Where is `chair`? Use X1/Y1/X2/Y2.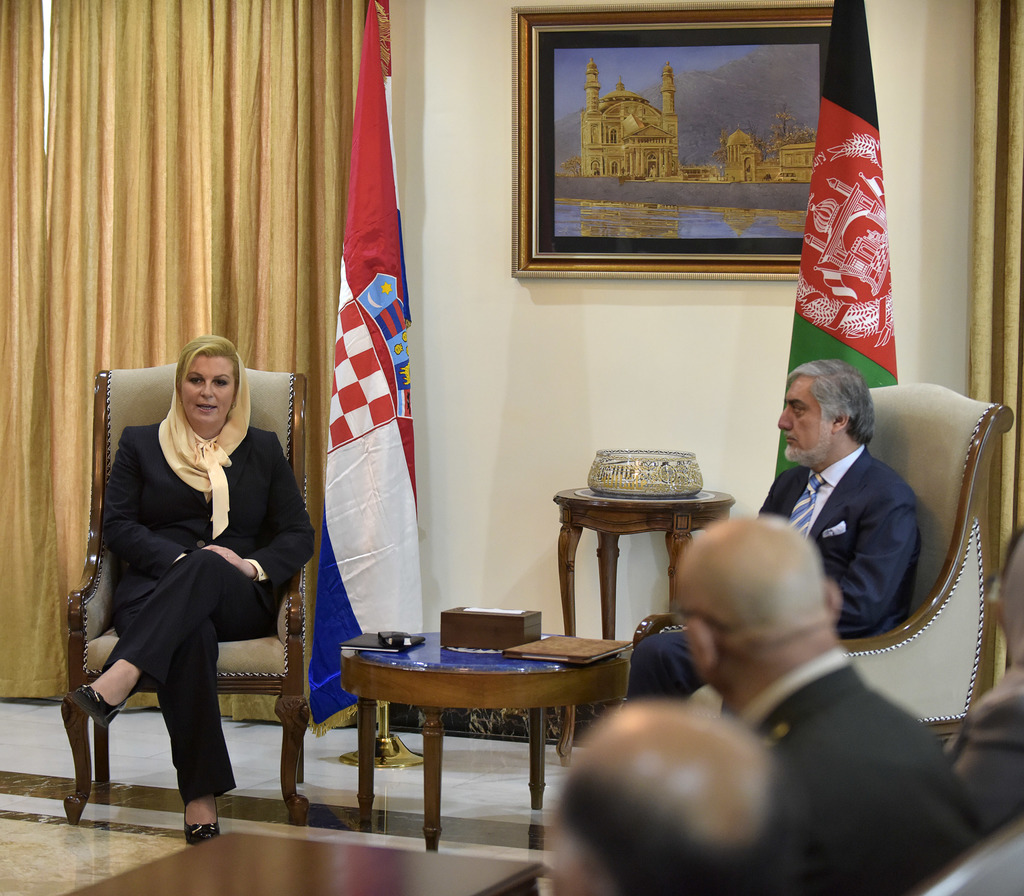
630/380/1018/756.
